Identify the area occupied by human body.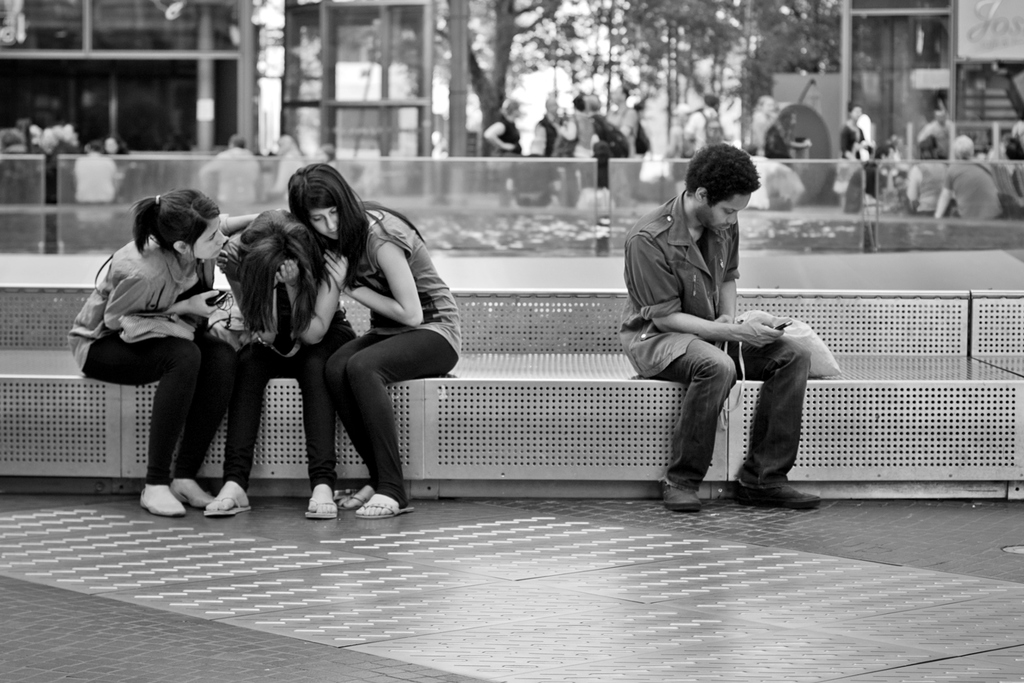
Area: <region>906, 106, 948, 158</region>.
